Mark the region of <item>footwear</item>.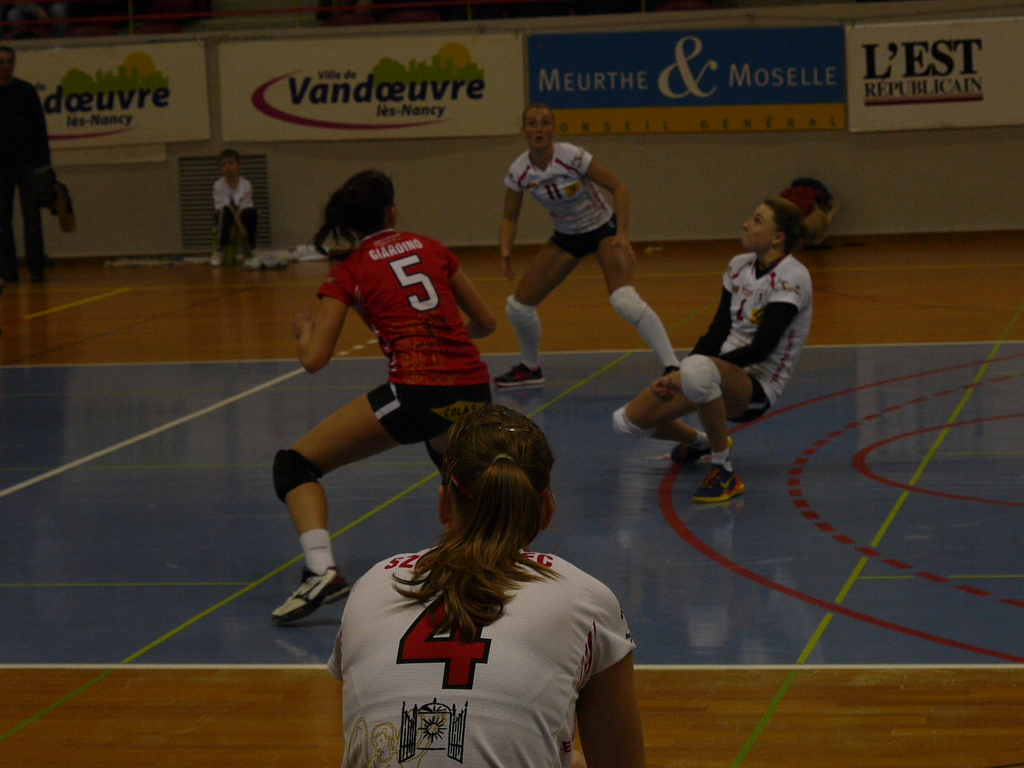
Region: (493,360,544,389).
